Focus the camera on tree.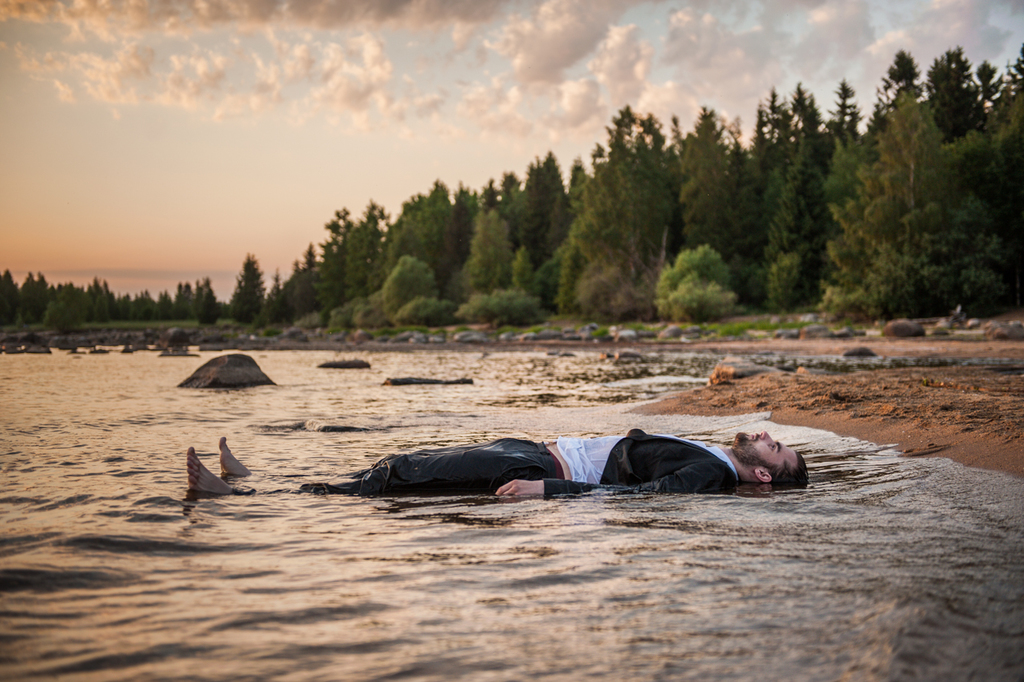
Focus region: {"x1": 491, "y1": 178, "x2": 523, "y2": 235}.
